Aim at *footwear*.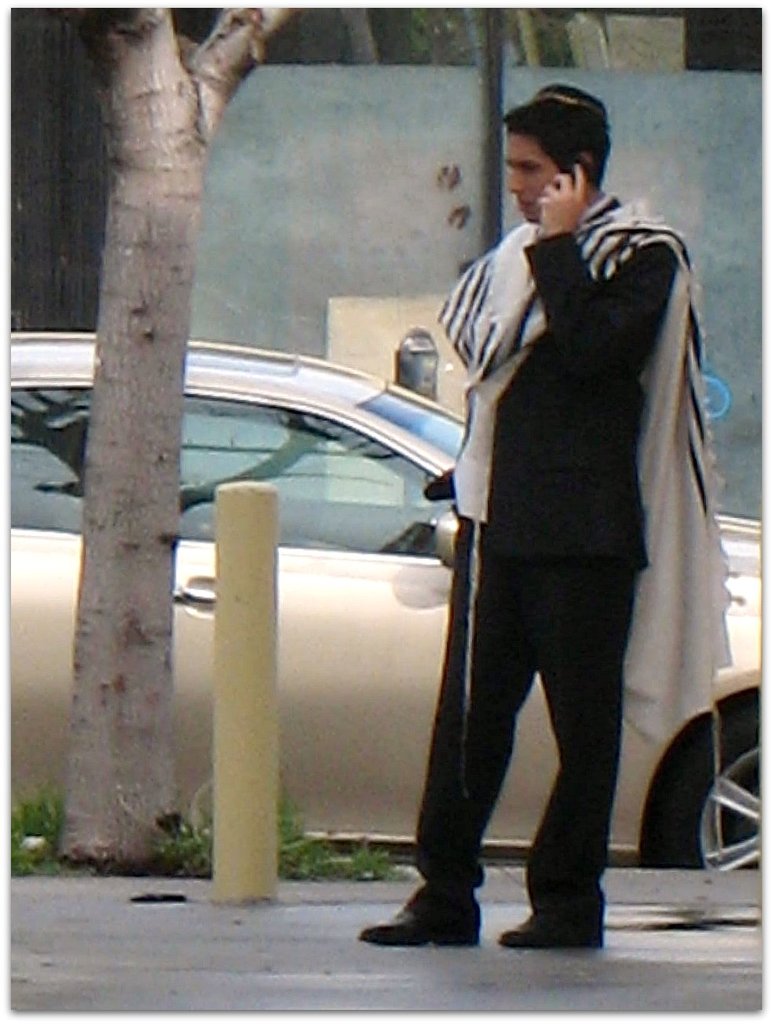
Aimed at <region>501, 890, 607, 953</region>.
